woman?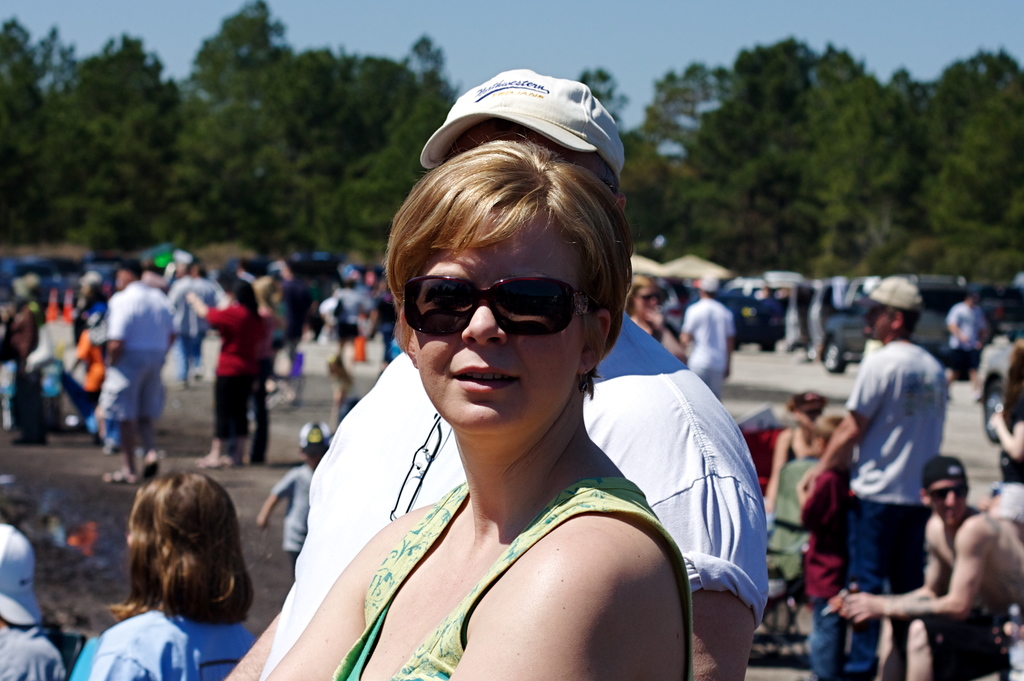
(left=94, top=472, right=259, bottom=680)
